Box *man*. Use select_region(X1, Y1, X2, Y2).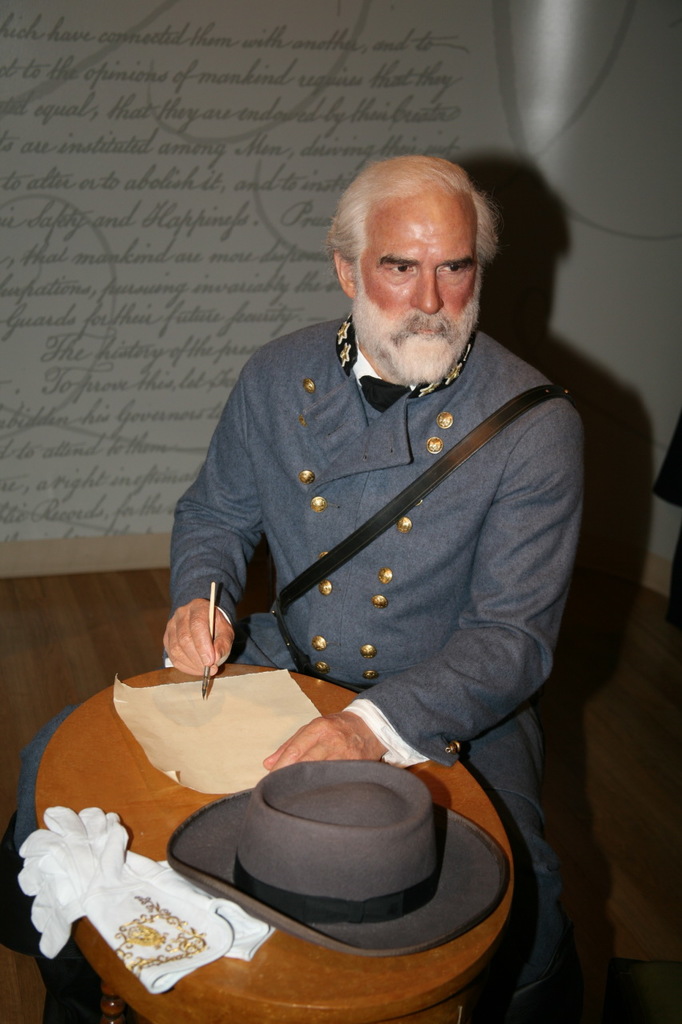
select_region(140, 140, 610, 938).
